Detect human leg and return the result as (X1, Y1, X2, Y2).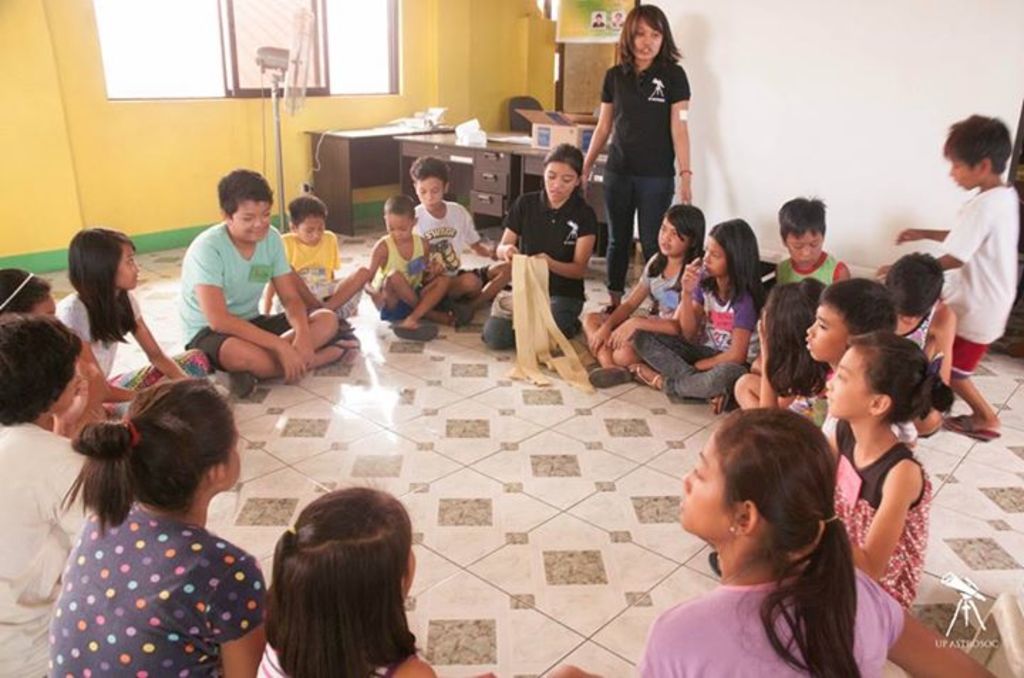
(627, 337, 750, 416).
